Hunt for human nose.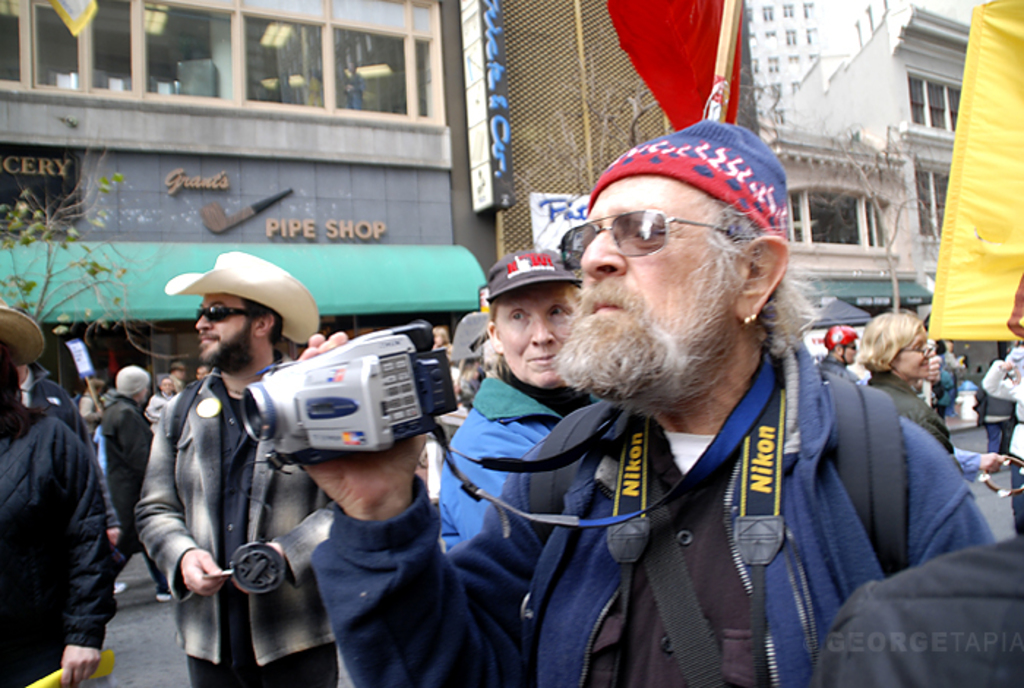
Hunted down at pyautogui.locateOnScreen(196, 319, 218, 334).
